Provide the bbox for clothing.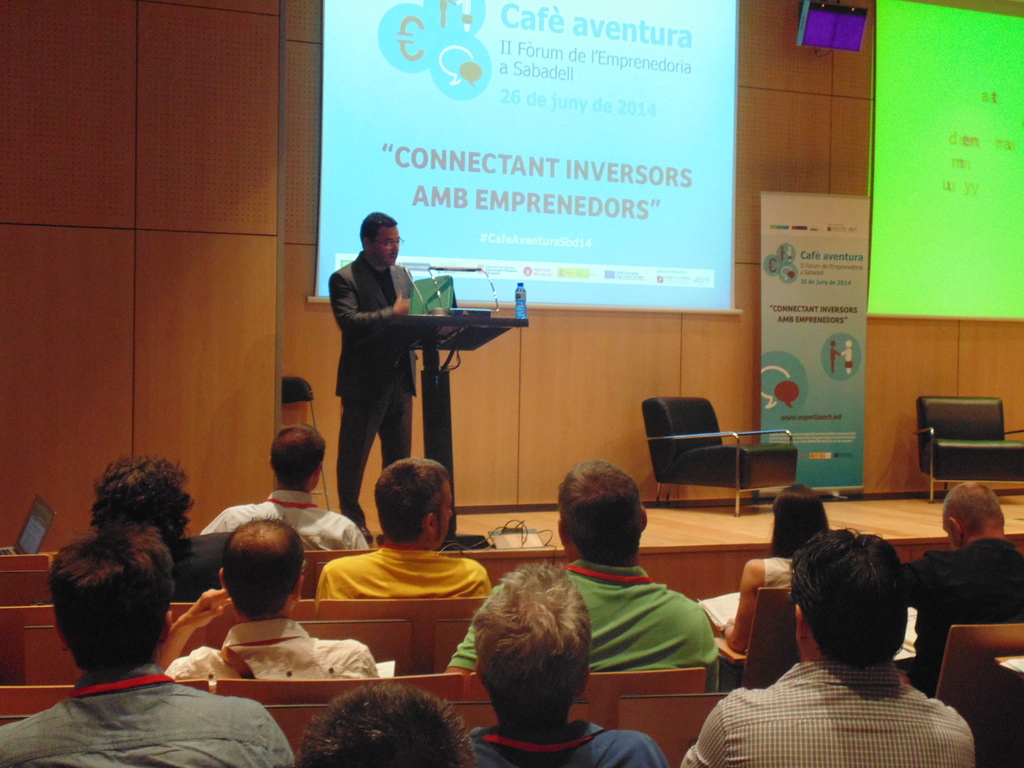
crop(317, 532, 497, 605).
